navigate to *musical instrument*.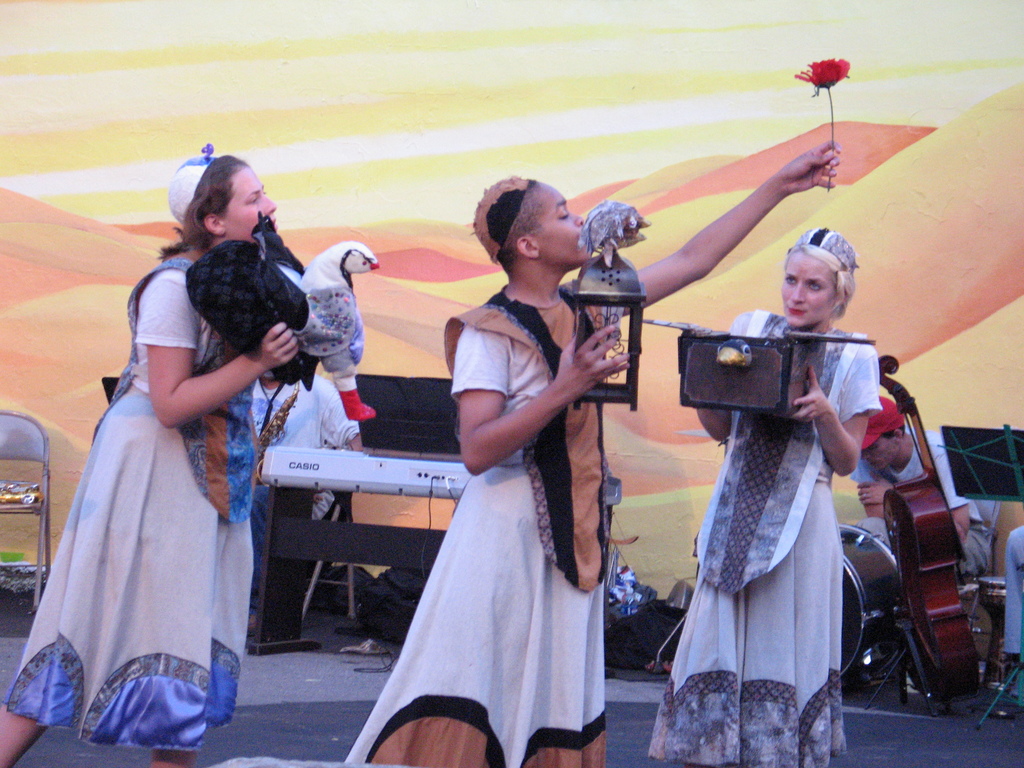
Navigation target: [838,529,912,692].
